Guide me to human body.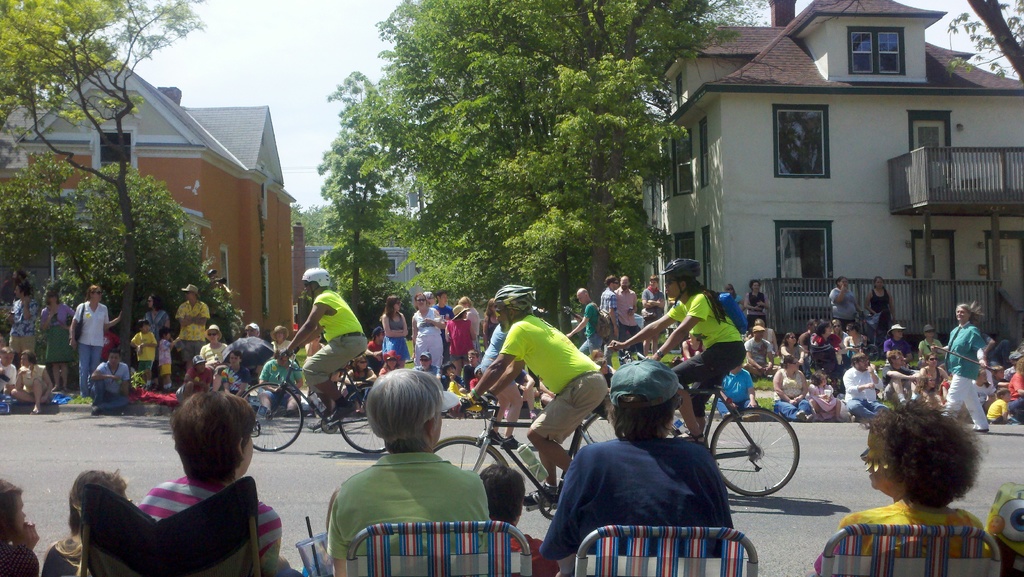
Guidance: 754/318/780/352.
